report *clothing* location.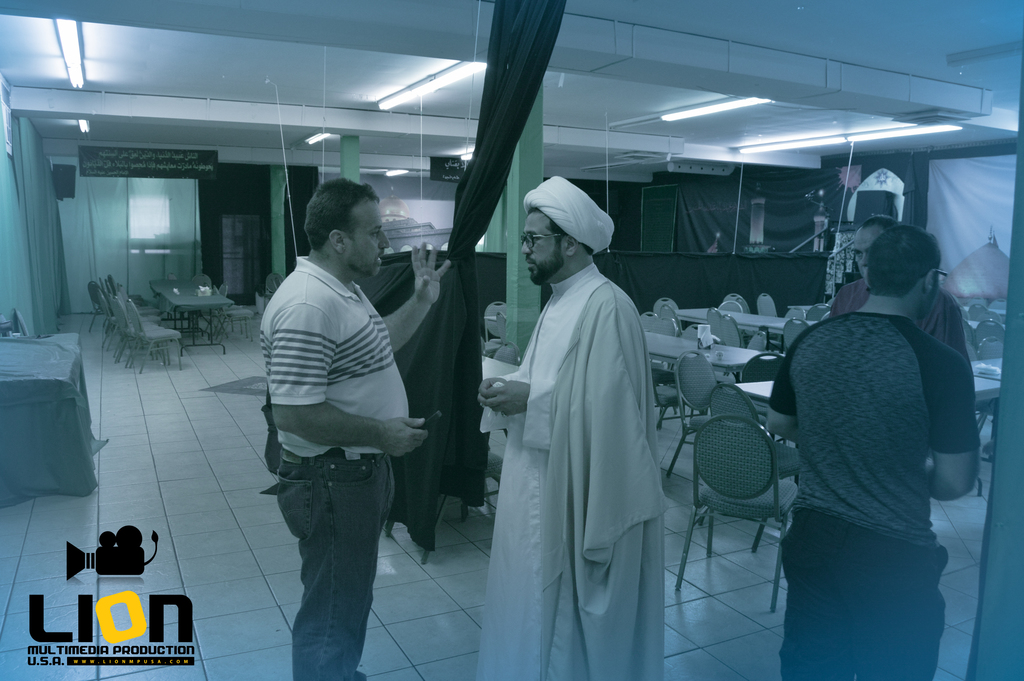
Report: box=[260, 255, 410, 680].
